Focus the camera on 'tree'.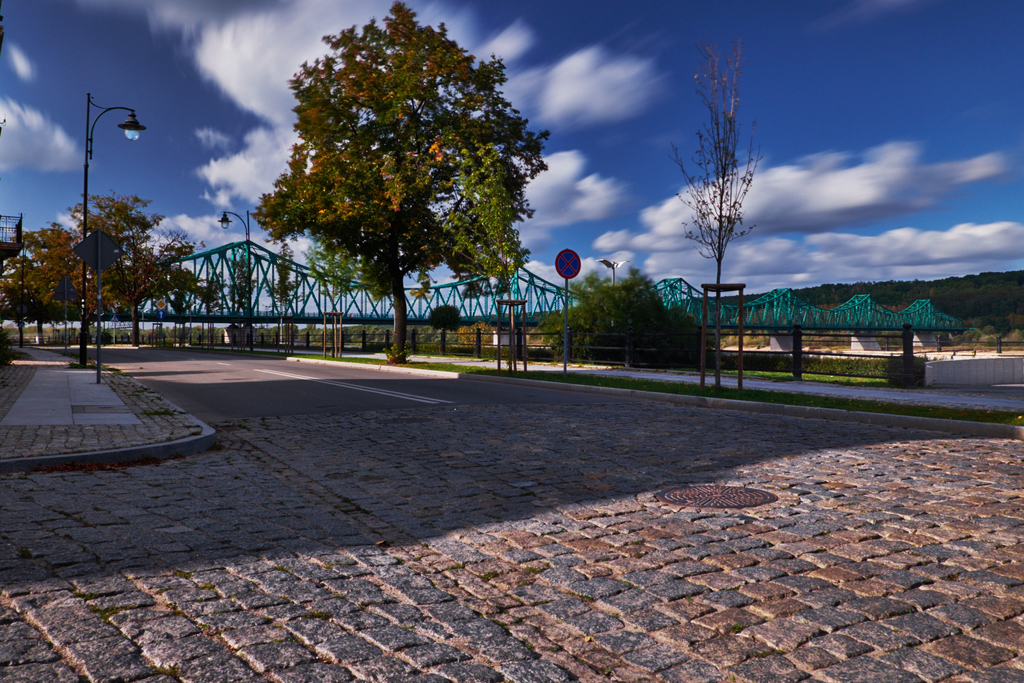
Focus region: bbox=(530, 261, 733, 378).
